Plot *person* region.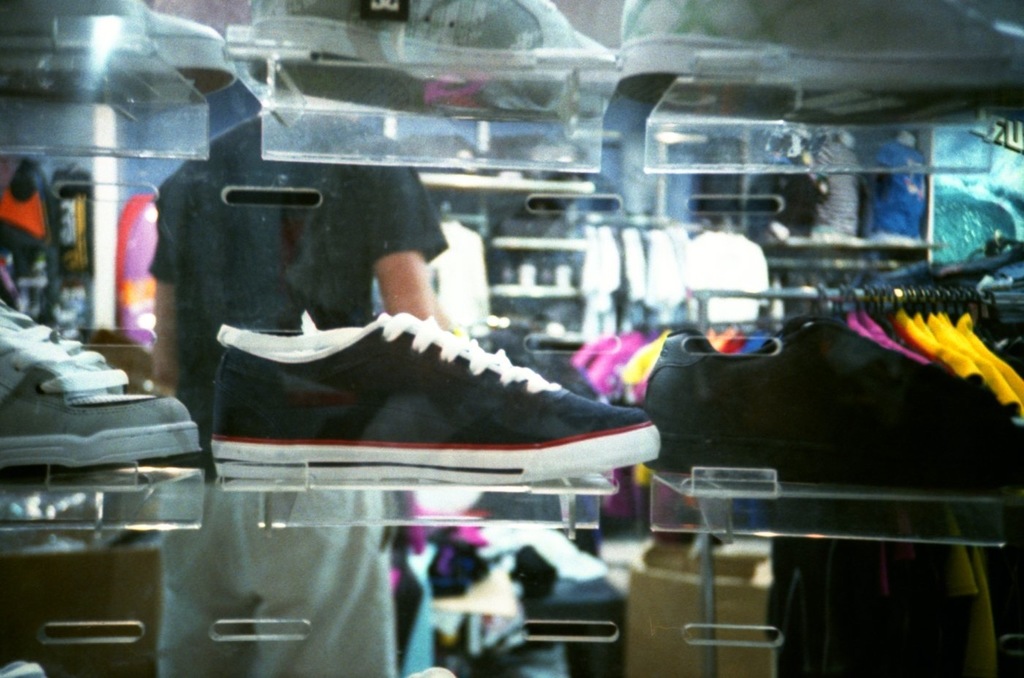
Plotted at <bbox>147, 99, 449, 676</bbox>.
